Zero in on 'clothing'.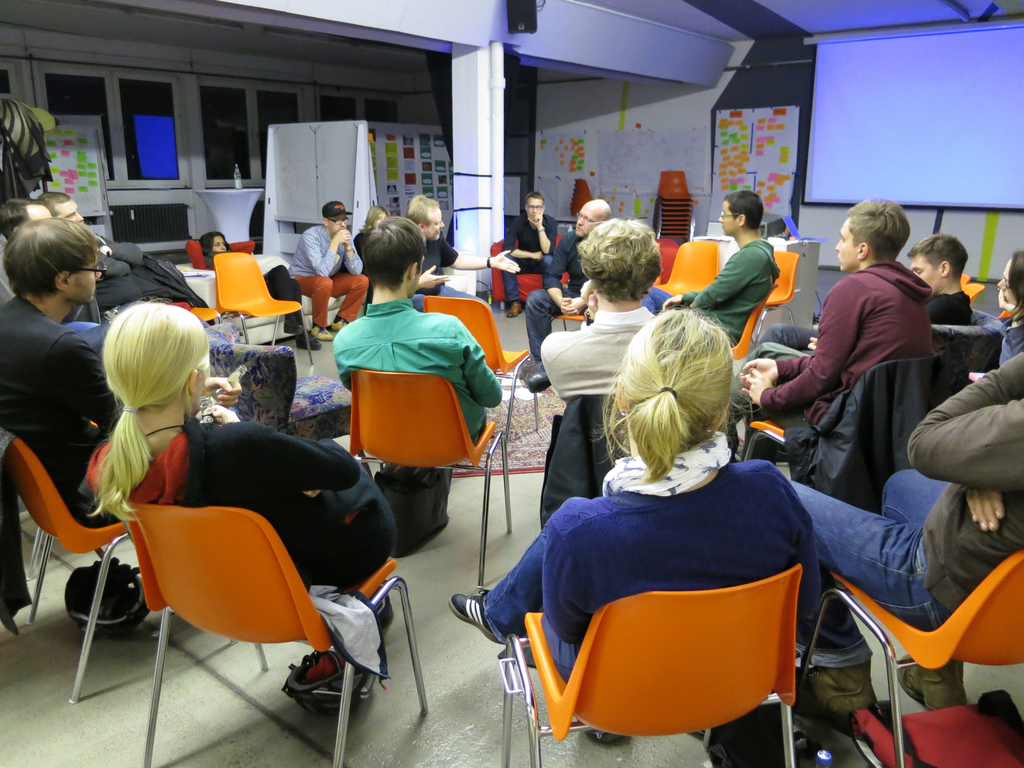
Zeroed in: crop(540, 392, 648, 527).
